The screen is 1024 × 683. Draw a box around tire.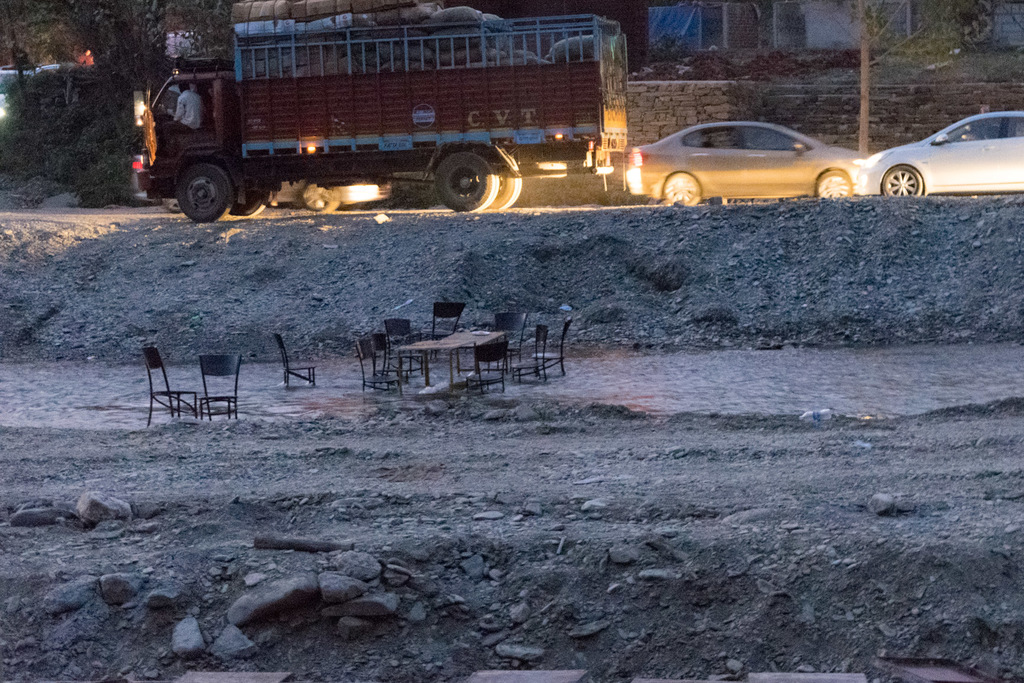
bbox=(815, 169, 852, 200).
